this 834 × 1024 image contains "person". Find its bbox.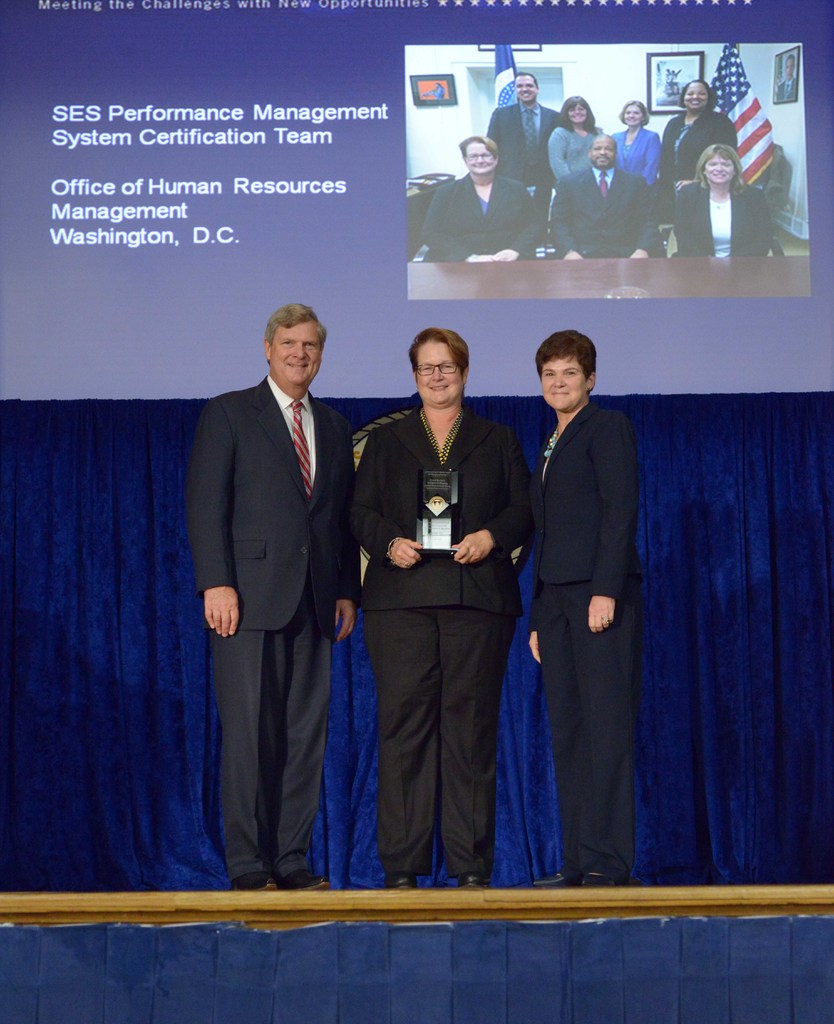
[x1=538, y1=92, x2=613, y2=190].
